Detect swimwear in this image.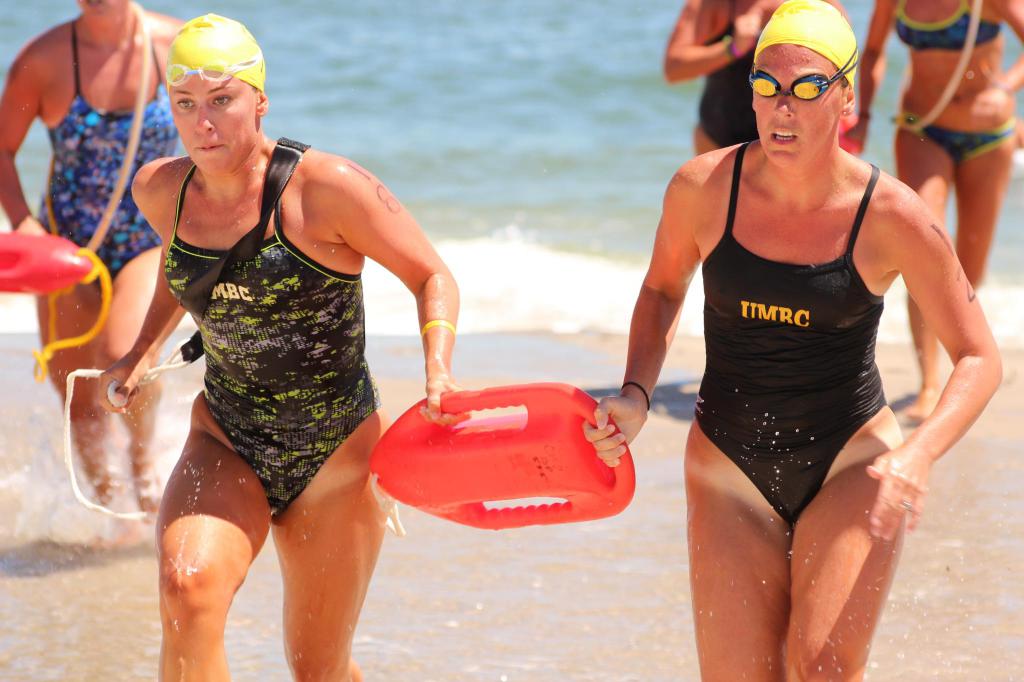
Detection: region(891, 115, 1016, 168).
